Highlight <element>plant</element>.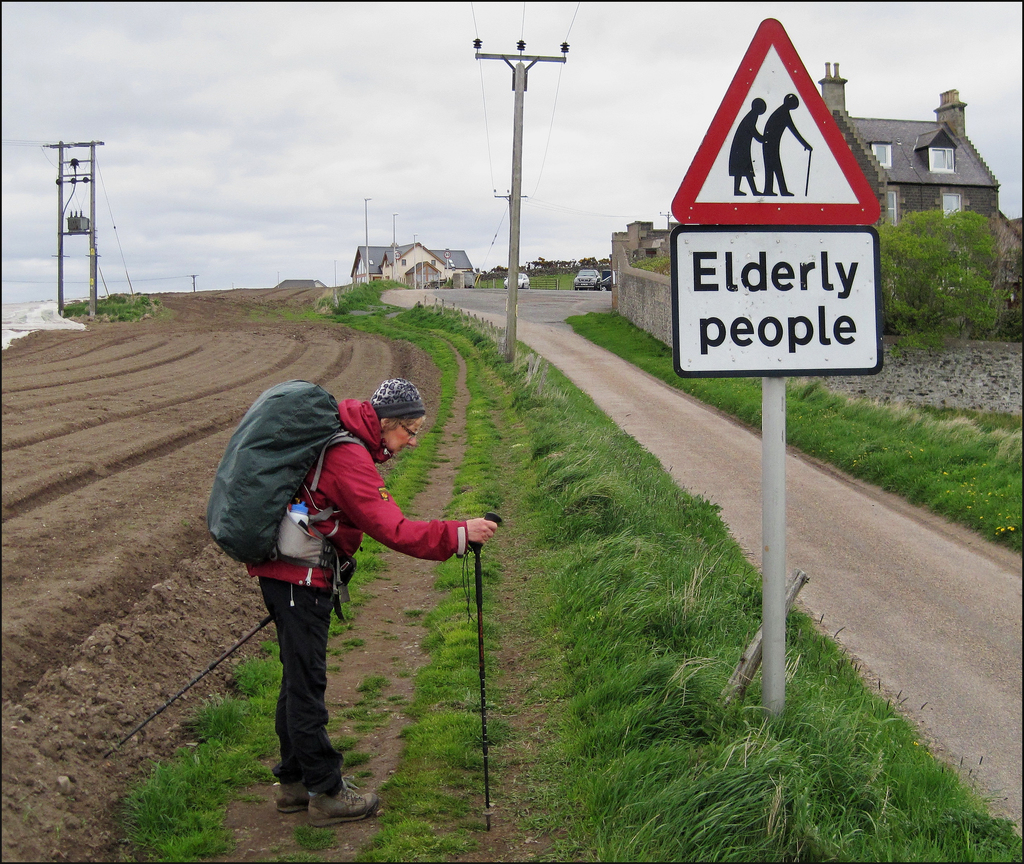
Highlighted region: 863 206 1011 366.
